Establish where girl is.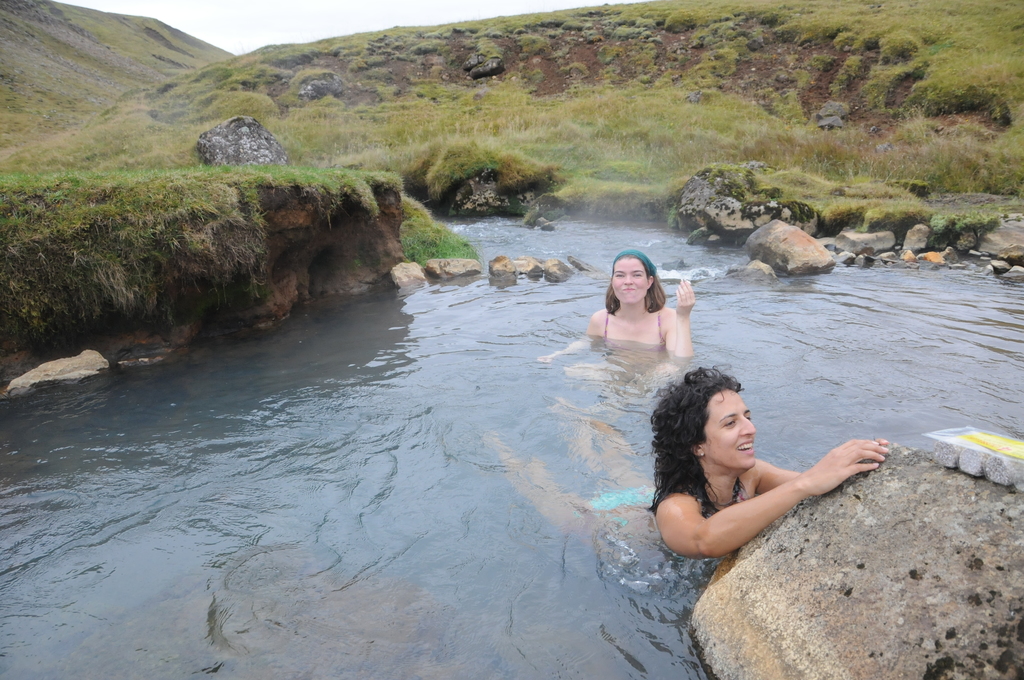
Established at pyautogui.locateOnScreen(531, 248, 699, 423).
